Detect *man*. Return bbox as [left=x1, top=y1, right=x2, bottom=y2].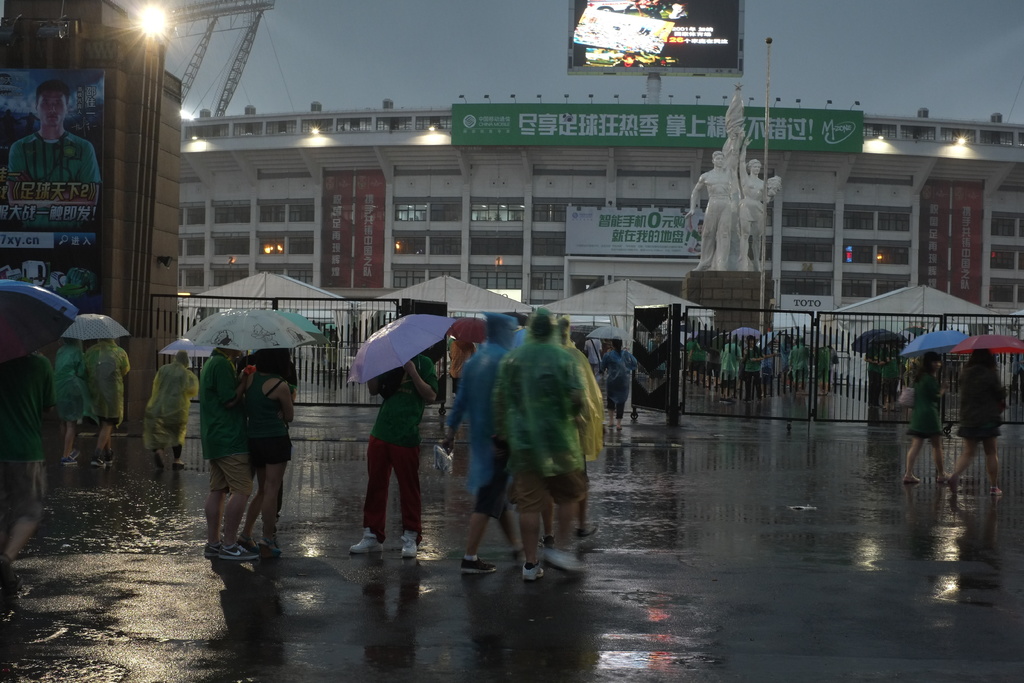
[left=684, top=126, right=742, bottom=273].
